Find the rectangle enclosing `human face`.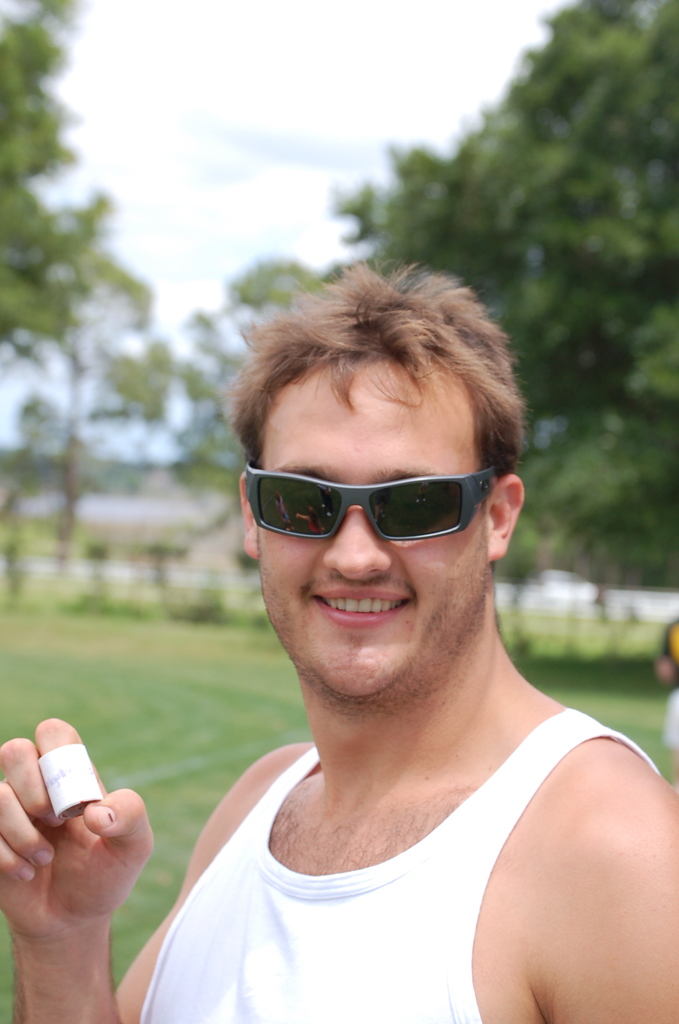
253:353:493:701.
